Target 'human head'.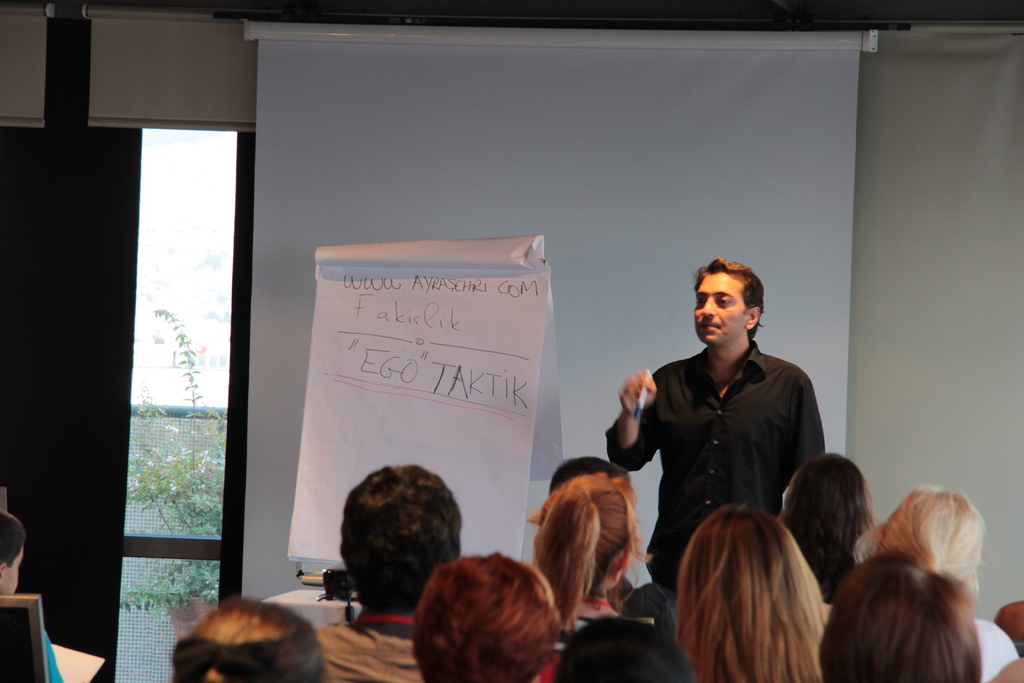
Target region: <bbox>557, 614, 696, 682</bbox>.
